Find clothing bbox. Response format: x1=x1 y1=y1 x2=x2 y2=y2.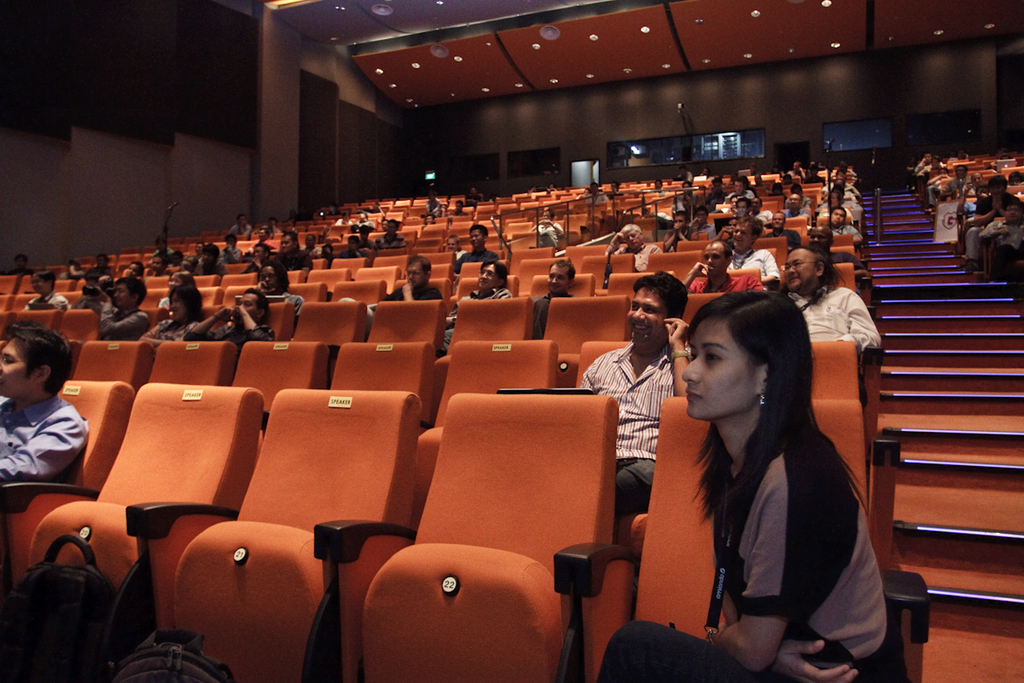
x1=921 y1=165 x2=952 y2=177.
